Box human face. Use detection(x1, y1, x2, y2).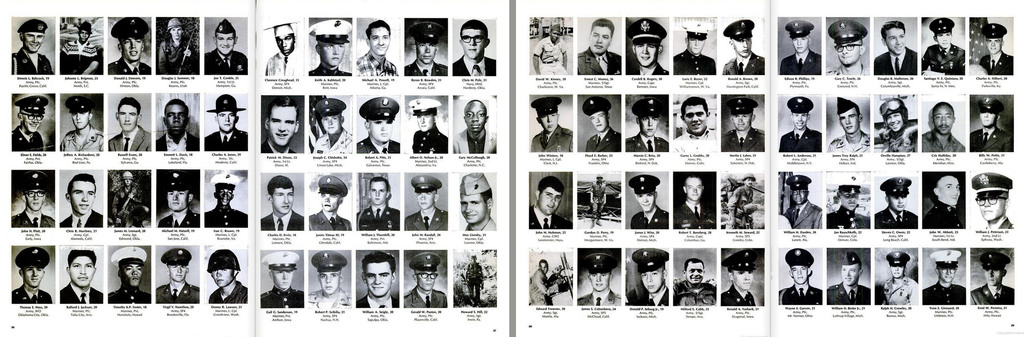
detection(273, 271, 292, 290).
